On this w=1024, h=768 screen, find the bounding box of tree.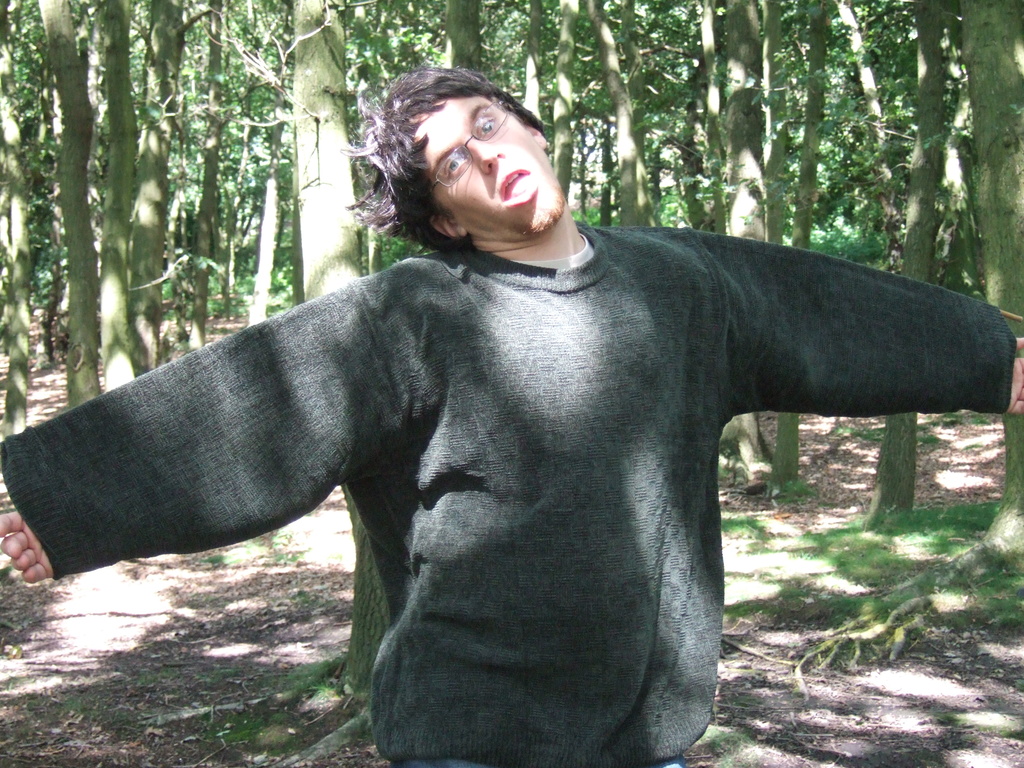
Bounding box: (left=144, top=0, right=207, bottom=366).
